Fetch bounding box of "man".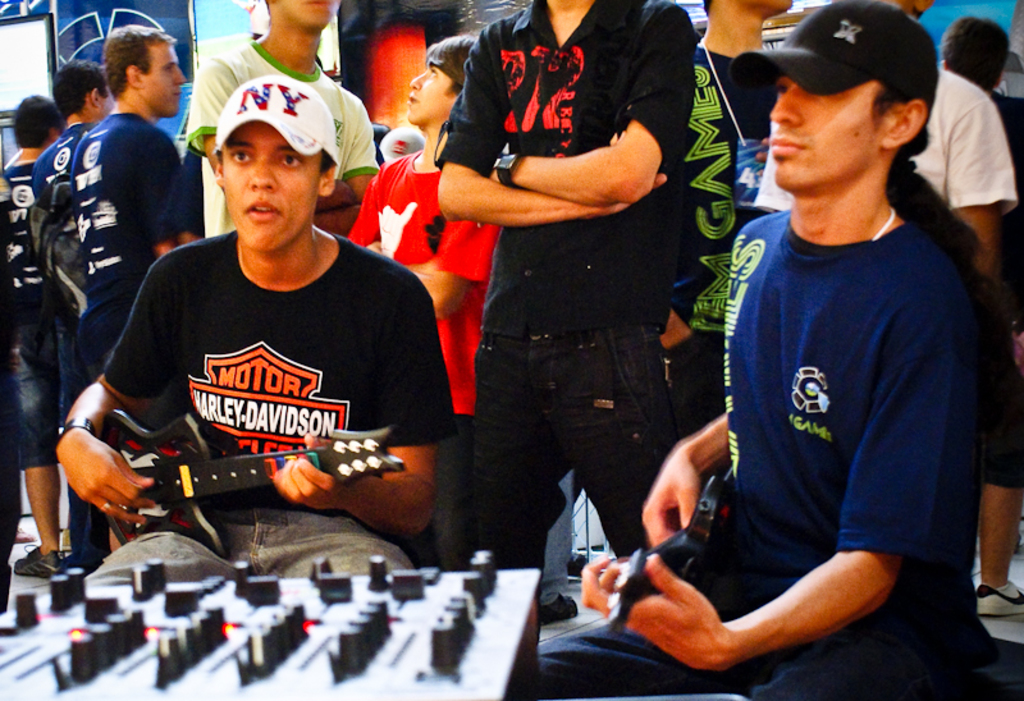
Bbox: (x1=73, y1=69, x2=458, y2=577).
